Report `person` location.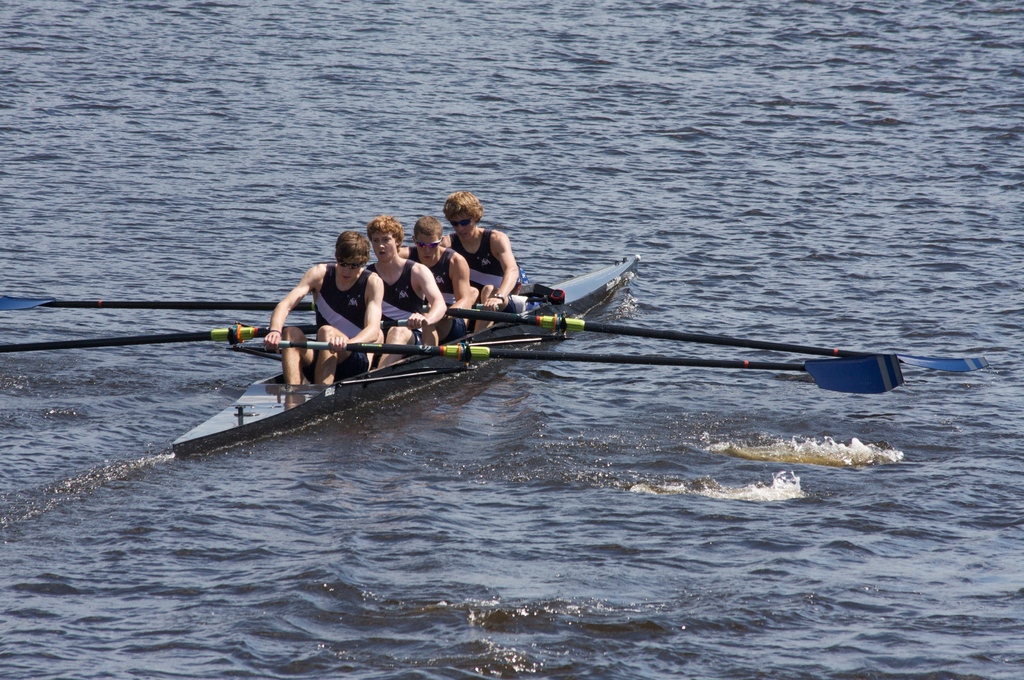
Report: 438:193:518:324.
